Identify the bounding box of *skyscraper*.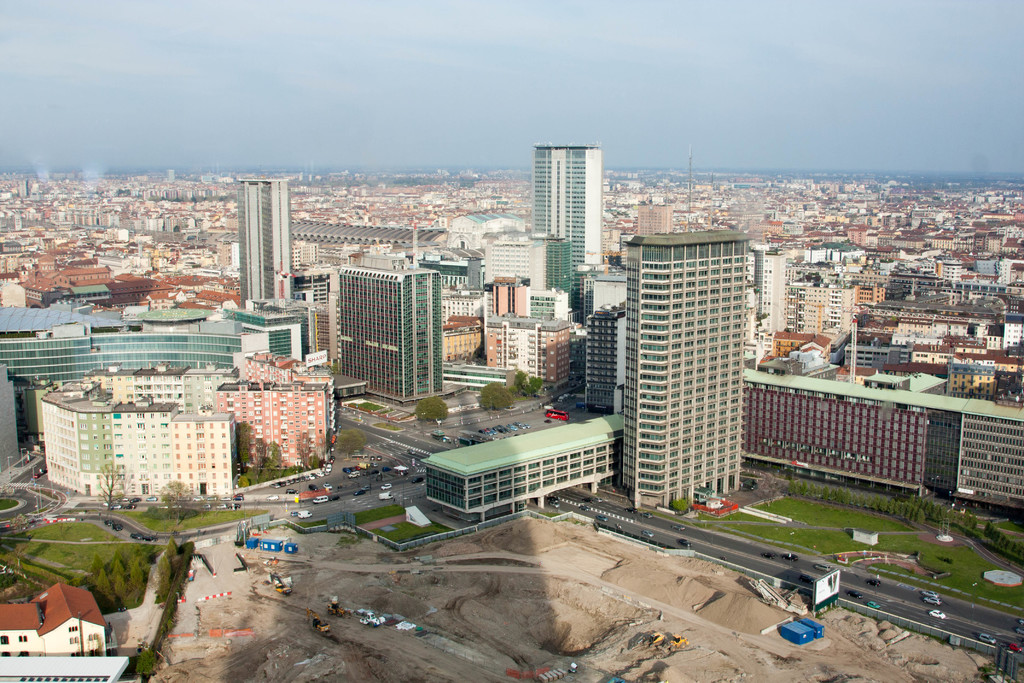
241,180,291,302.
